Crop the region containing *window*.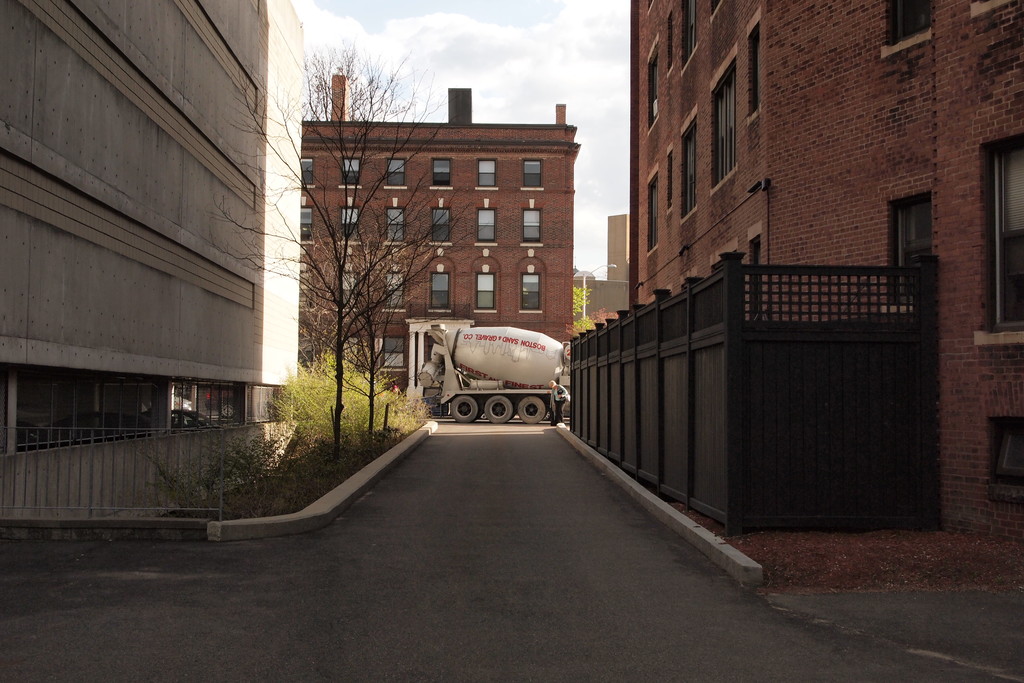
Crop region: [475, 206, 497, 245].
